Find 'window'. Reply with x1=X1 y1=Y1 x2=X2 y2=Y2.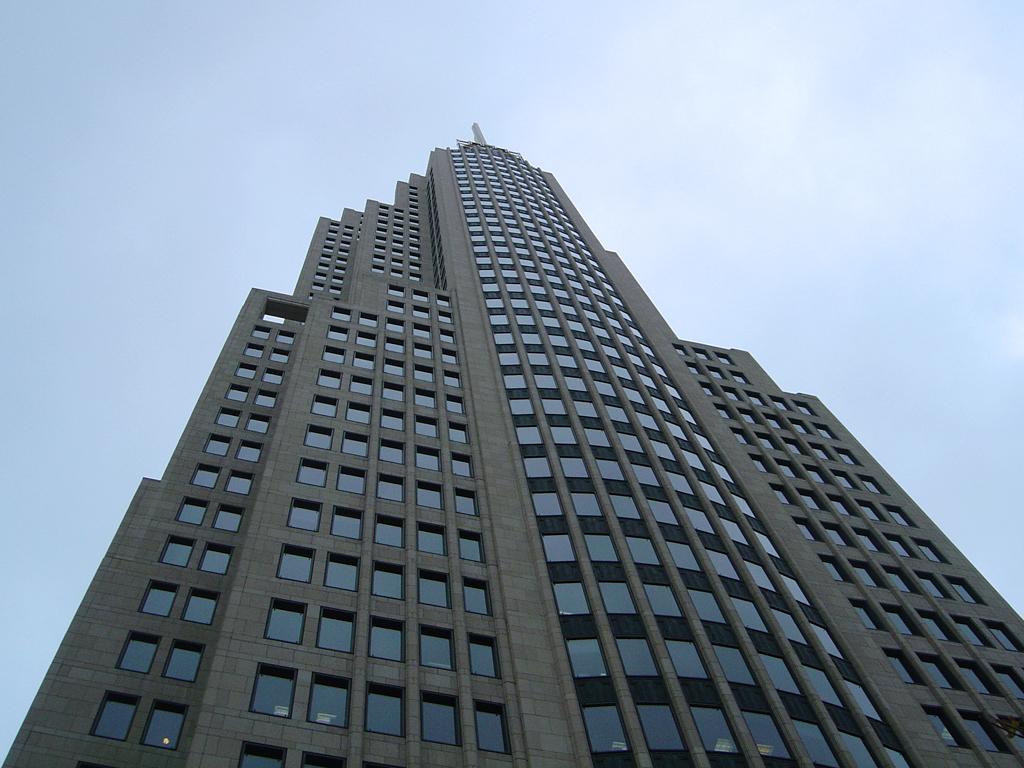
x1=531 y1=375 x2=562 y2=390.
